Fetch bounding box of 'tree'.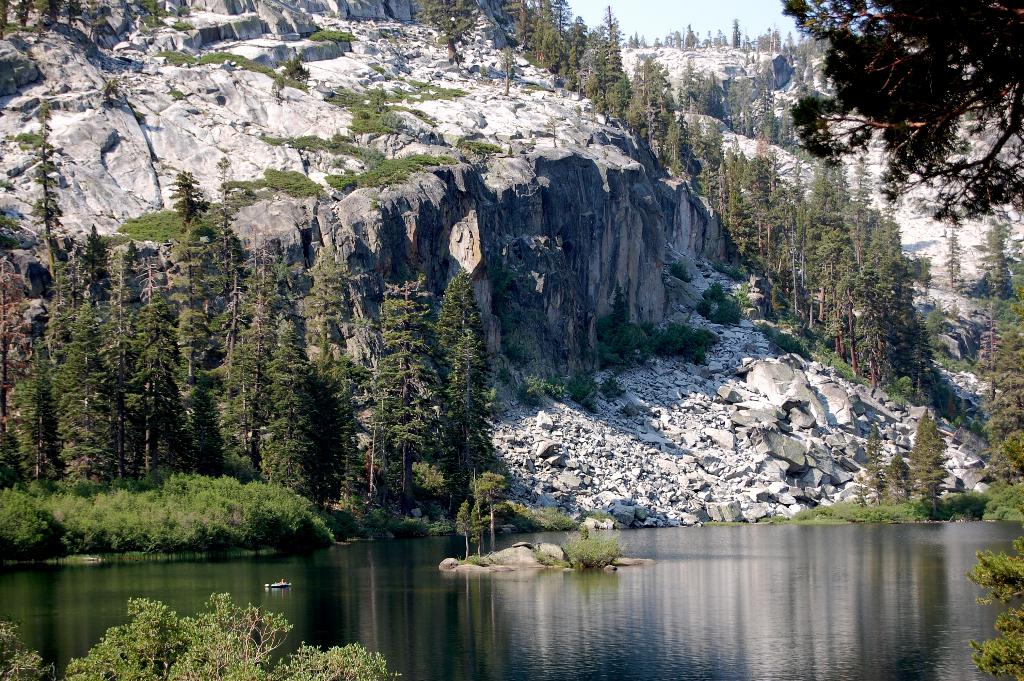
Bbox: box(0, 0, 13, 31).
